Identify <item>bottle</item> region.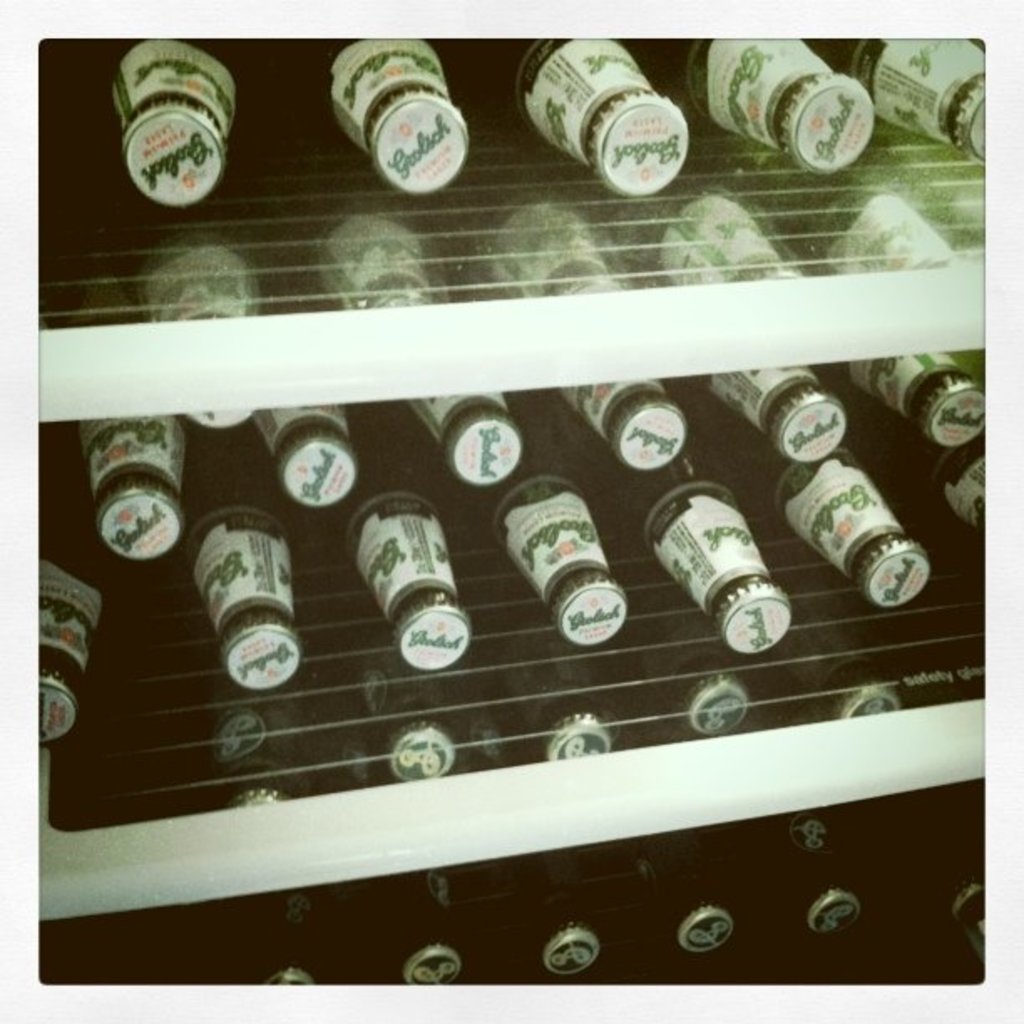
Region: select_region(837, 12, 1012, 159).
